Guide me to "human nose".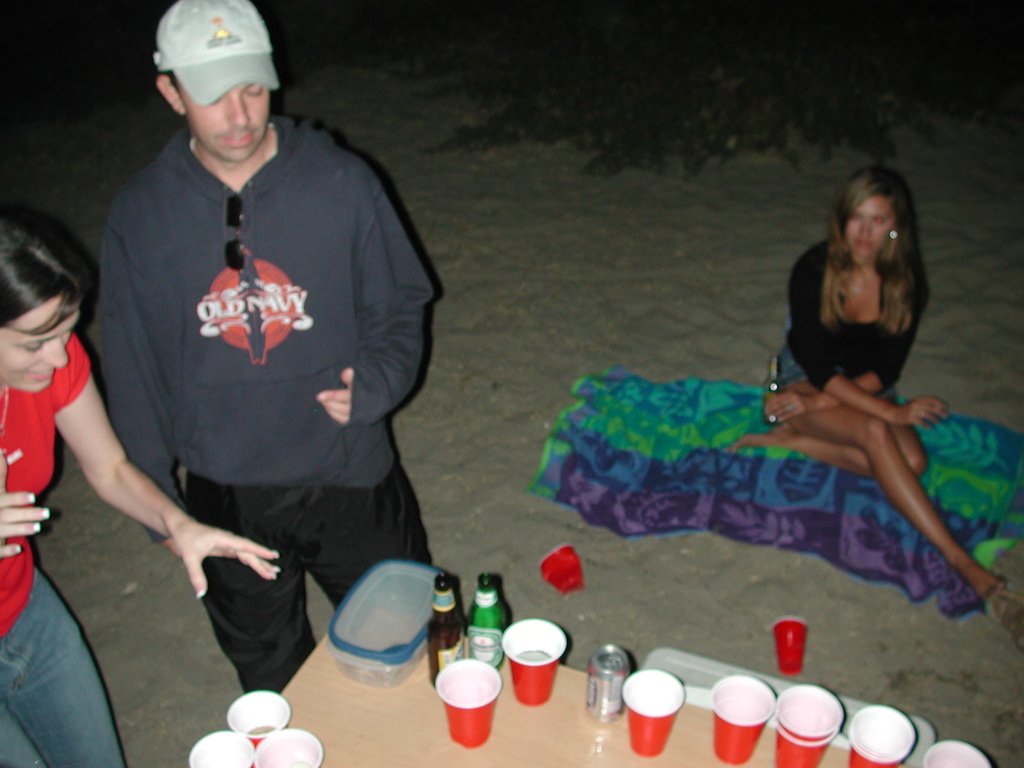
Guidance: Rect(220, 88, 253, 127).
